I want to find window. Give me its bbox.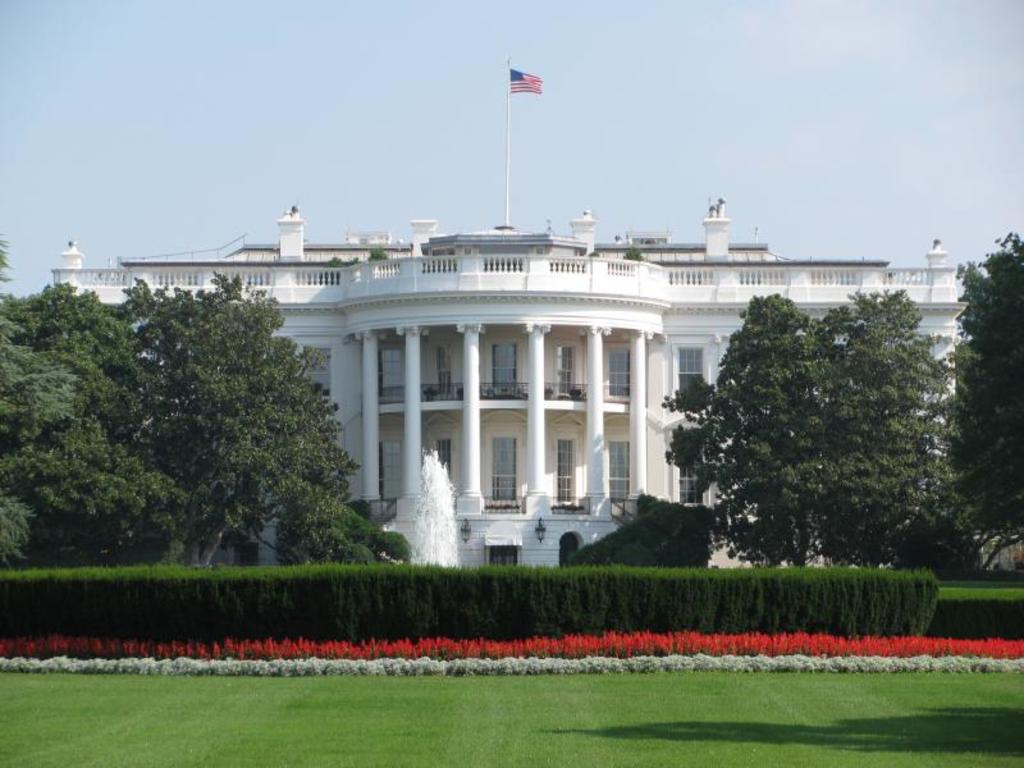
Rect(558, 339, 575, 394).
